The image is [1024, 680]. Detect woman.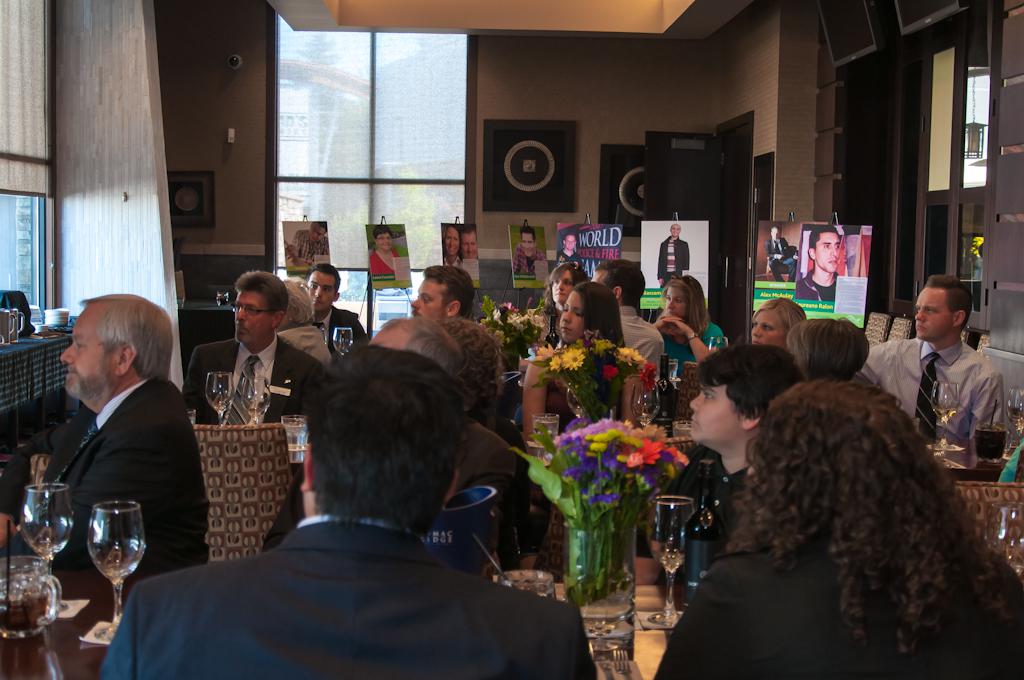
Detection: Rect(441, 224, 462, 266).
